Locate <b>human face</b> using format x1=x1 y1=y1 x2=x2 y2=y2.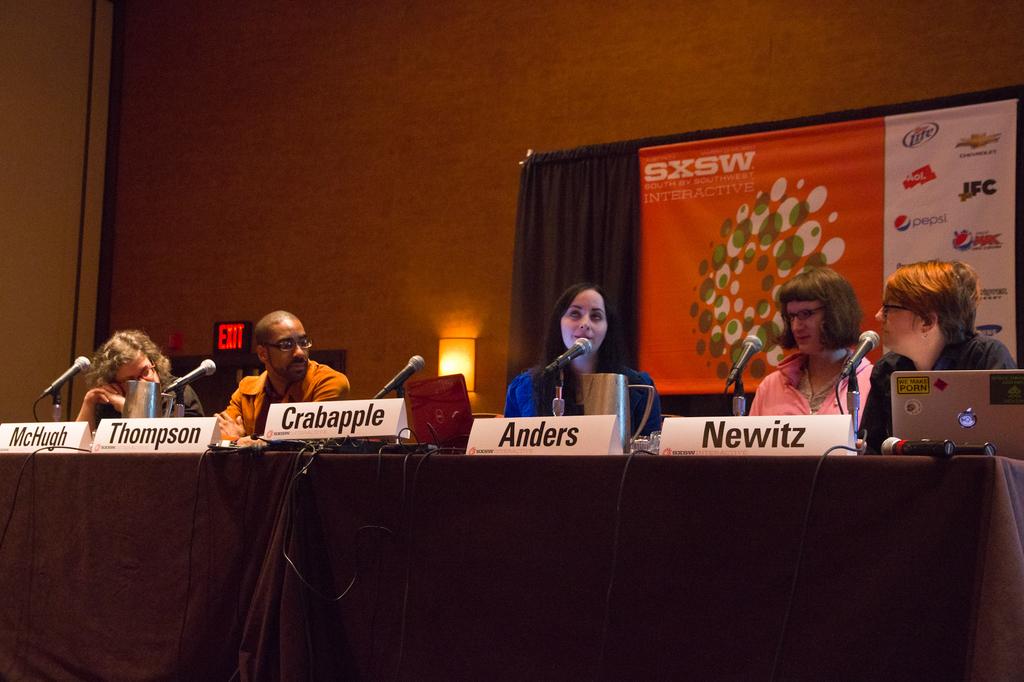
x1=785 y1=302 x2=822 y2=354.
